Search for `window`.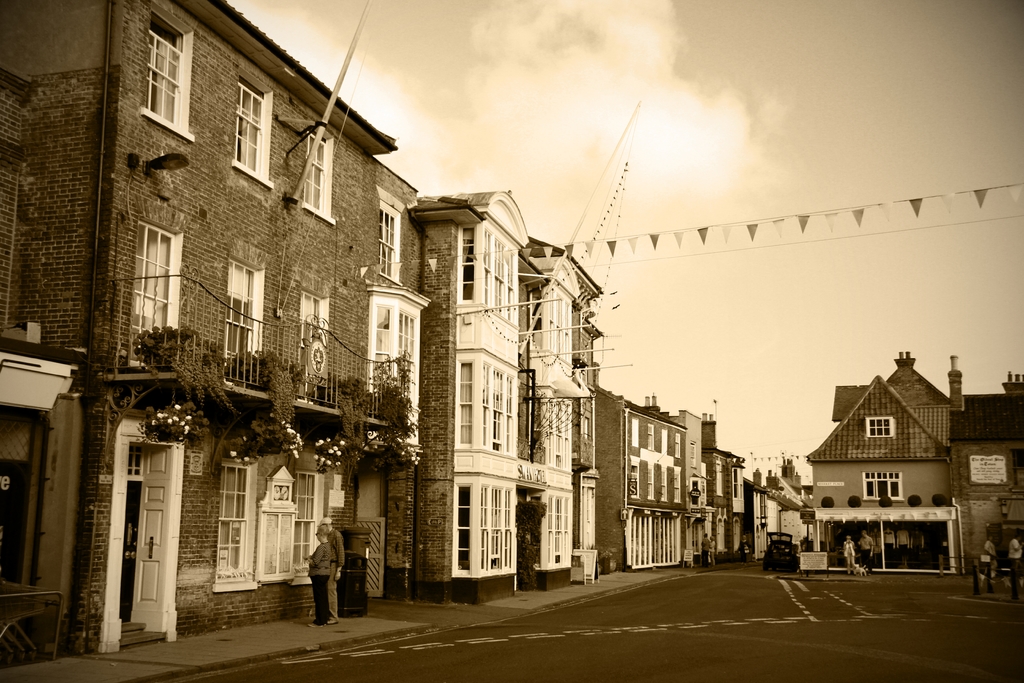
Found at left=211, top=457, right=259, bottom=594.
